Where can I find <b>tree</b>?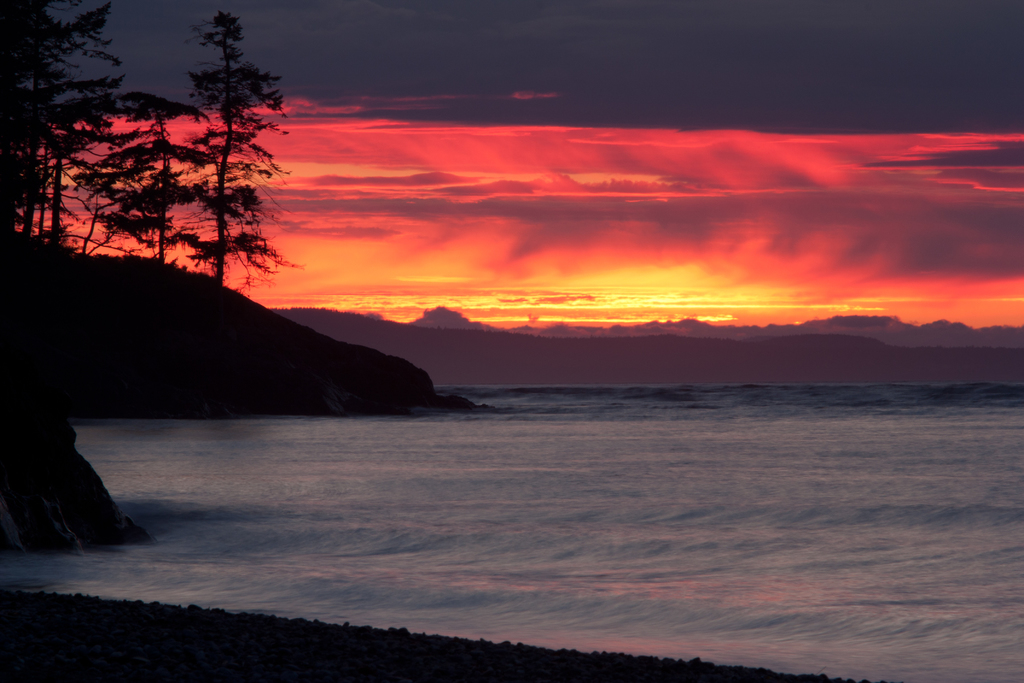
You can find it at [x1=105, y1=94, x2=204, y2=267].
